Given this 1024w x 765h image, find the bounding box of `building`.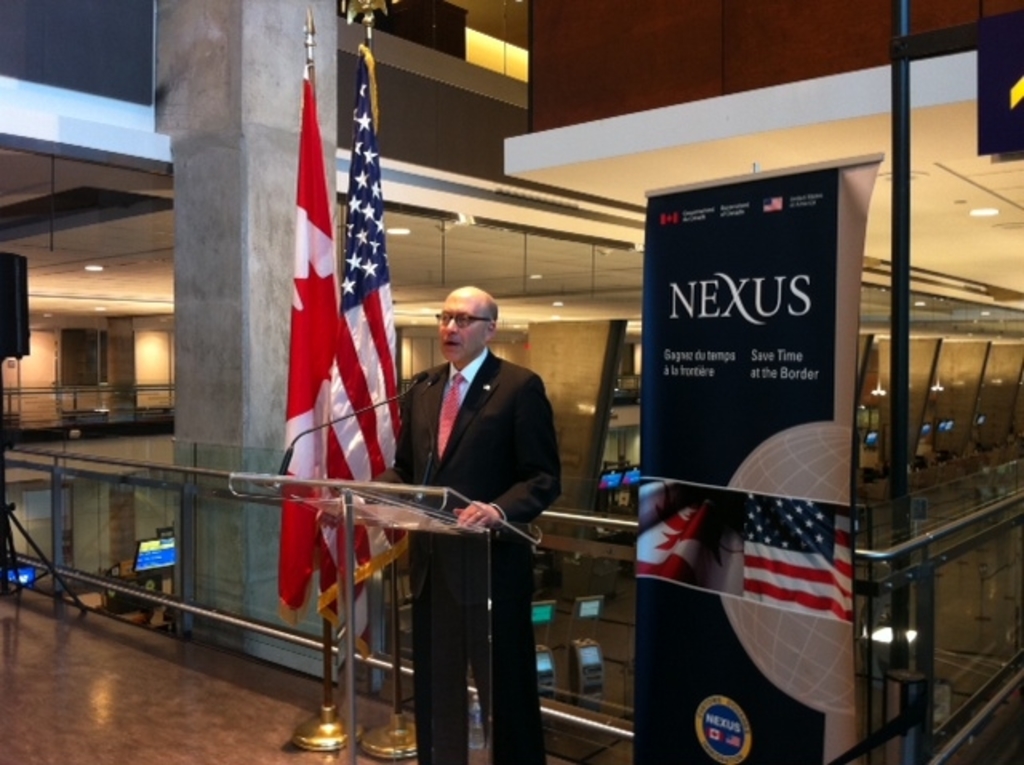
0/0/1022/763.
